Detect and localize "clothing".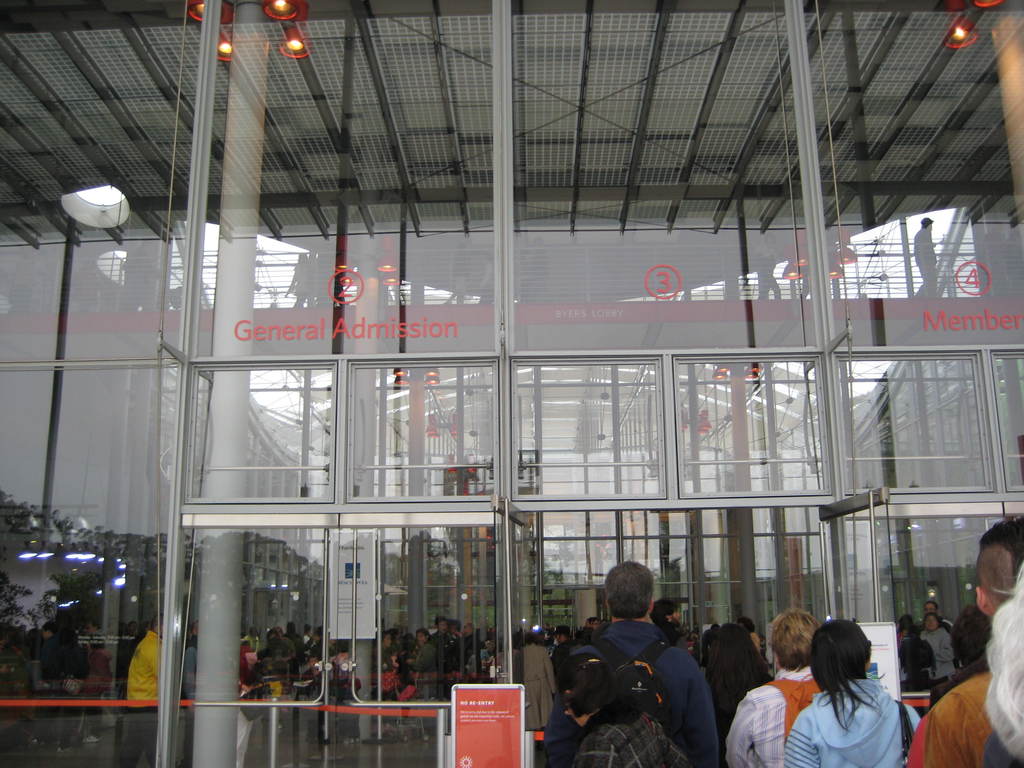
Localized at <box>723,664,826,767</box>.
